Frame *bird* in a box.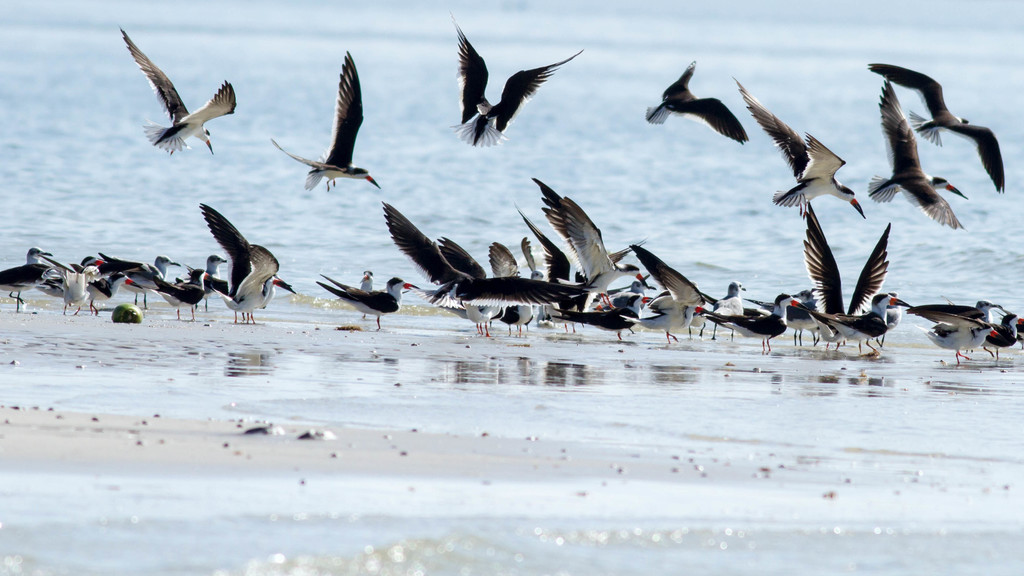
bbox=[0, 246, 60, 311].
